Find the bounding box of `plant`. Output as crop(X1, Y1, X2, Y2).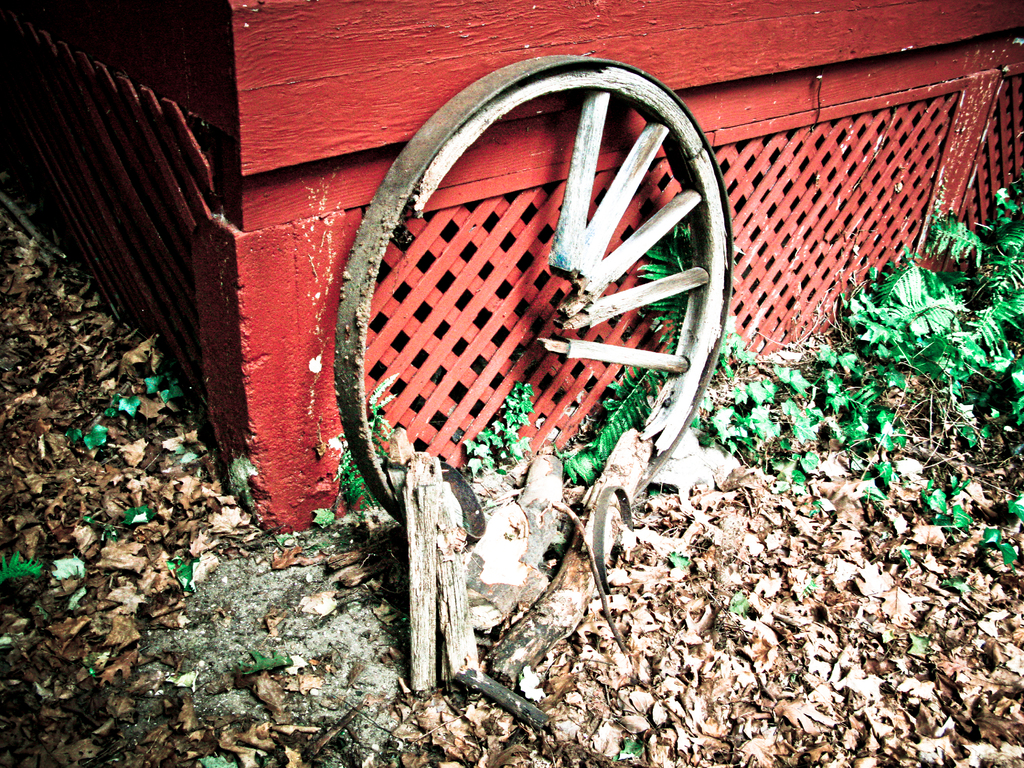
crop(0, 545, 68, 584).
